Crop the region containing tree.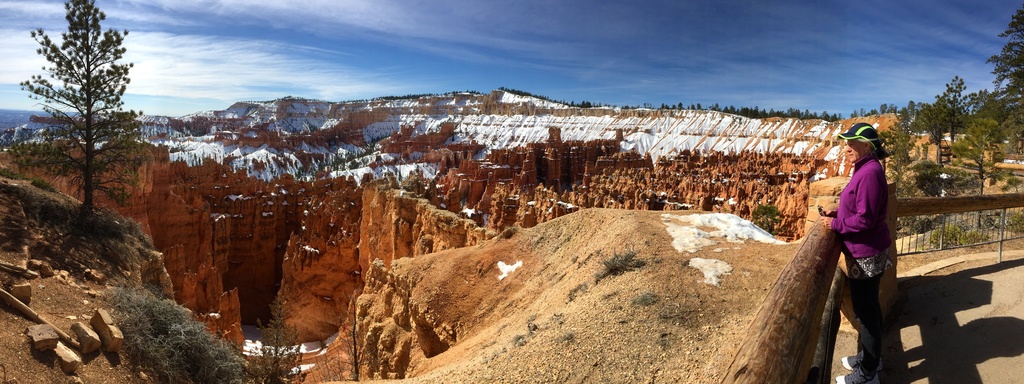
Crop region: [959, 103, 1002, 237].
